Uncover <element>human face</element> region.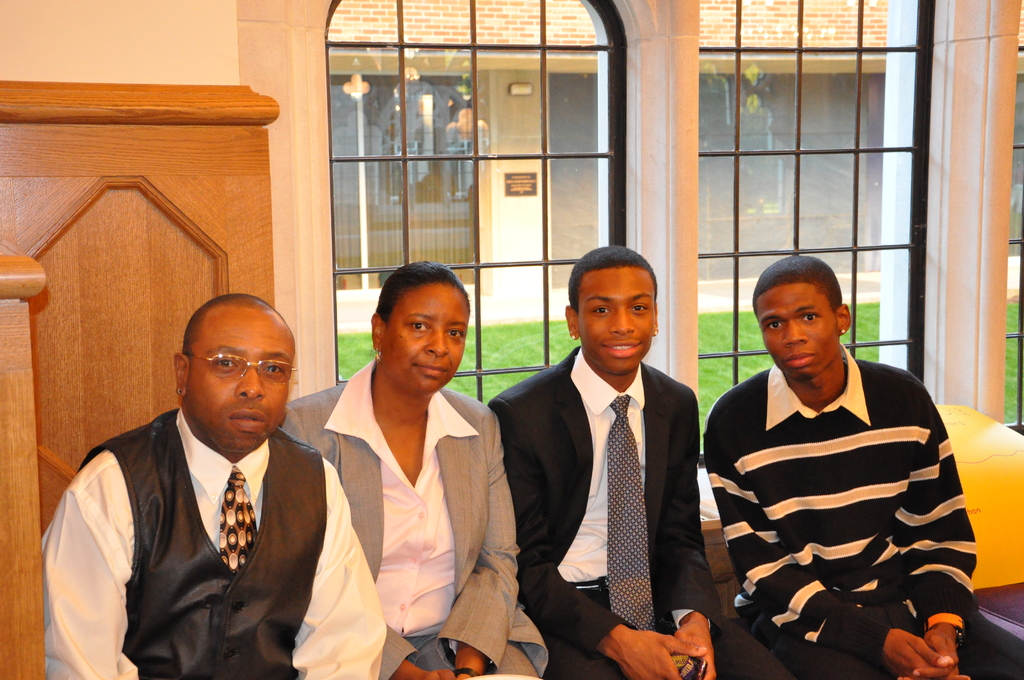
Uncovered: <box>758,282,841,380</box>.
